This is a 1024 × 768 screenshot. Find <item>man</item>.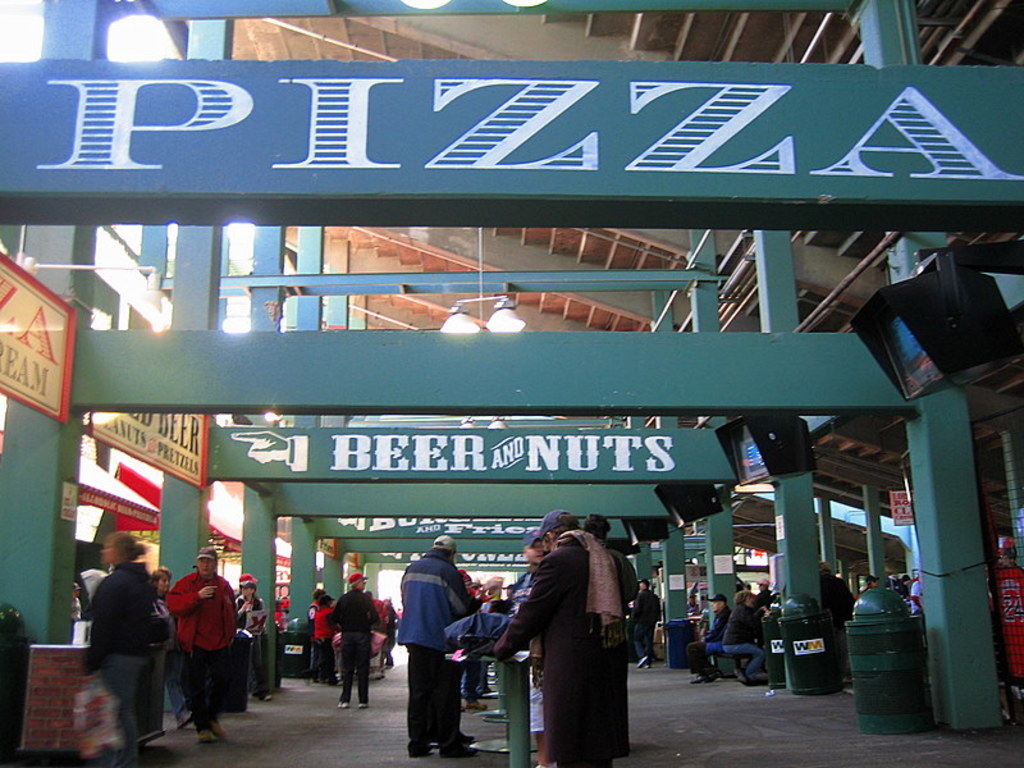
Bounding box: box=[164, 543, 238, 745].
